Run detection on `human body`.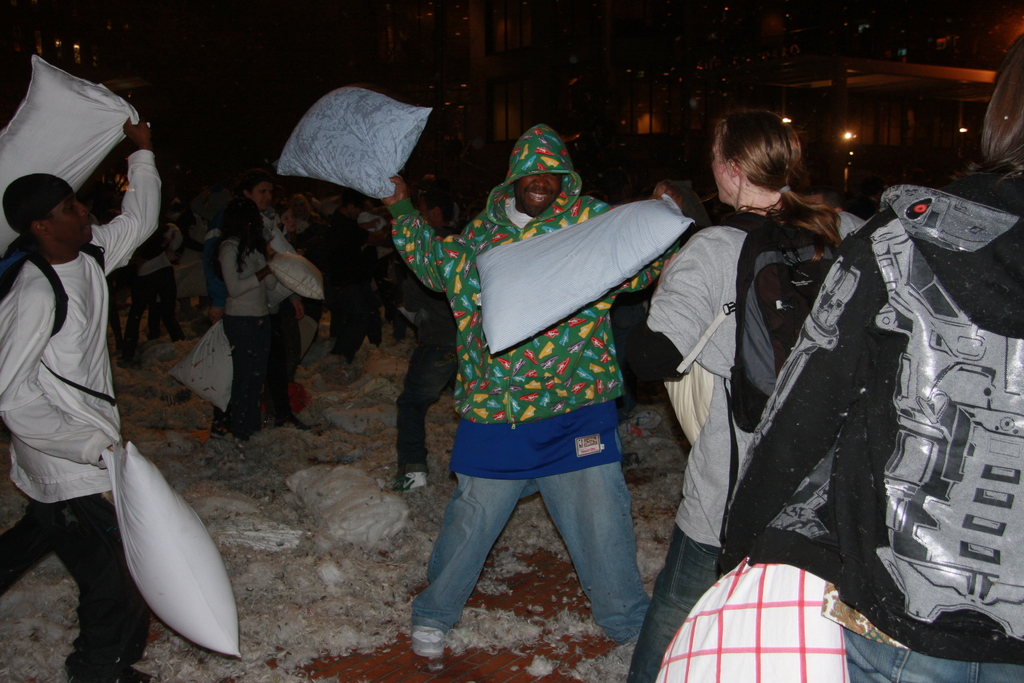
Result: left=118, top=231, right=184, bottom=368.
